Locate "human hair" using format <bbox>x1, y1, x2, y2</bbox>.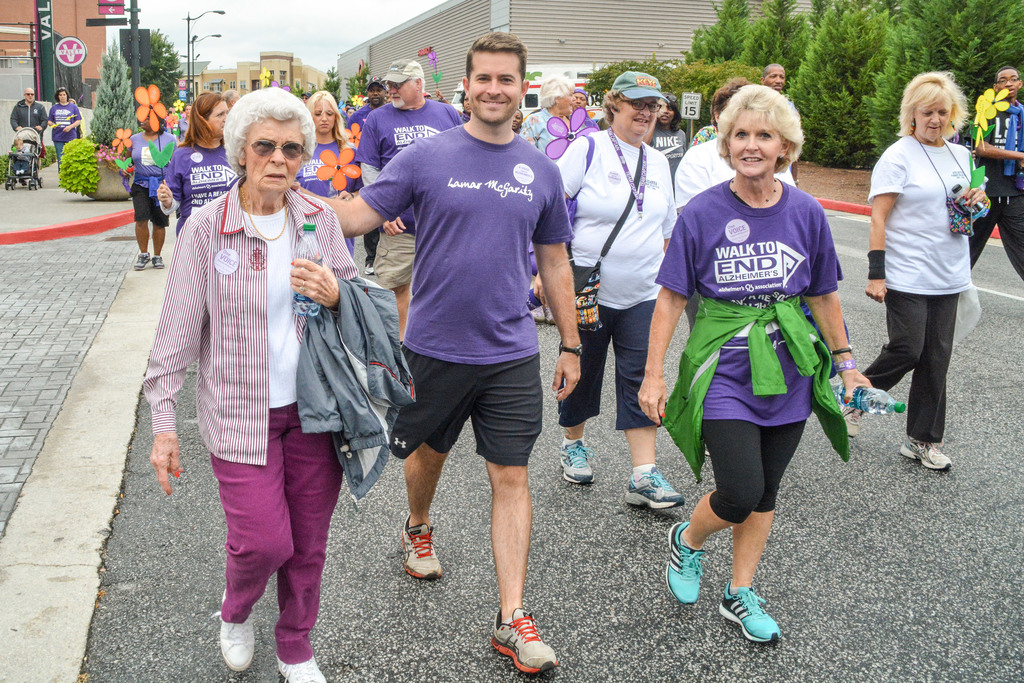
<bbox>717, 86, 804, 176</bbox>.
